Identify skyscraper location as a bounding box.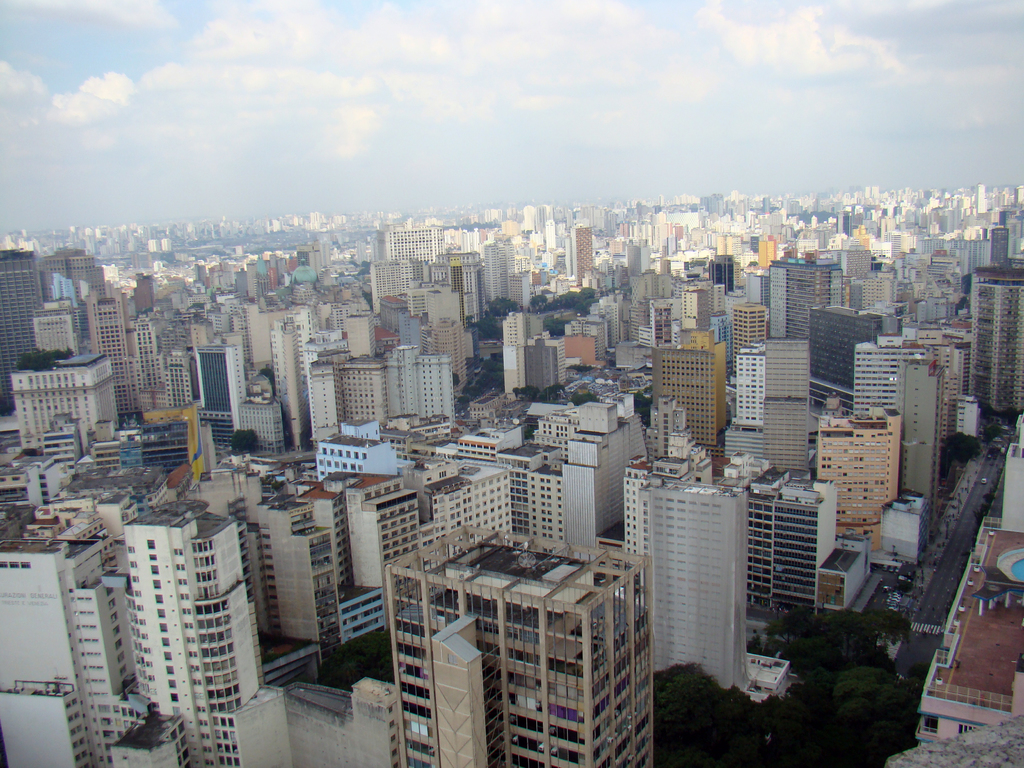
67,538,117,767.
